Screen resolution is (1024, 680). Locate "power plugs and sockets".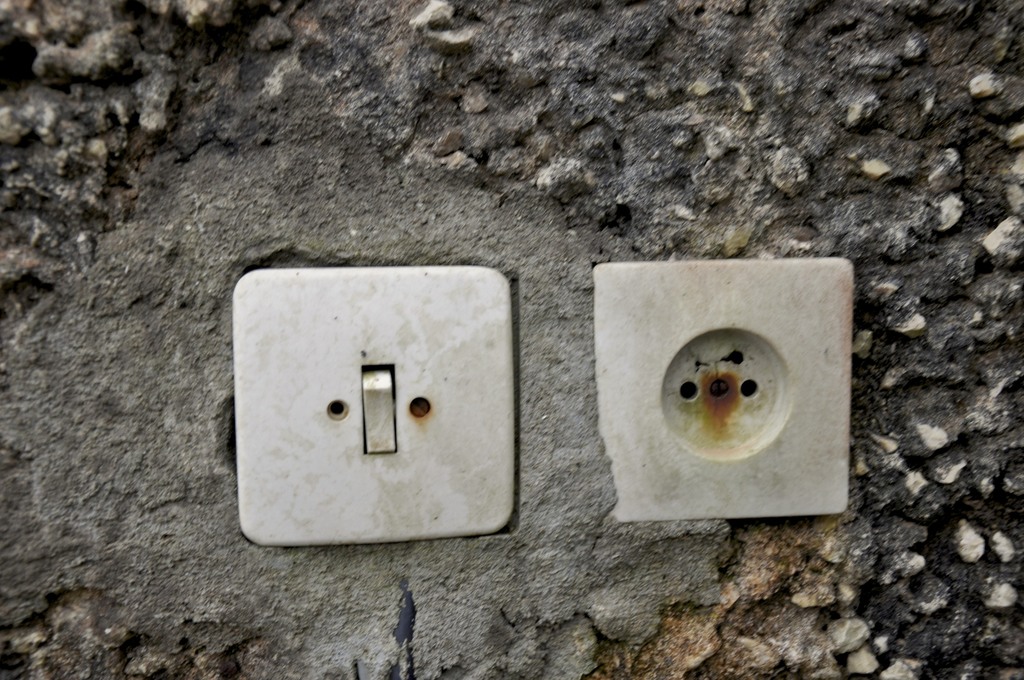
(left=595, top=259, right=852, bottom=526).
